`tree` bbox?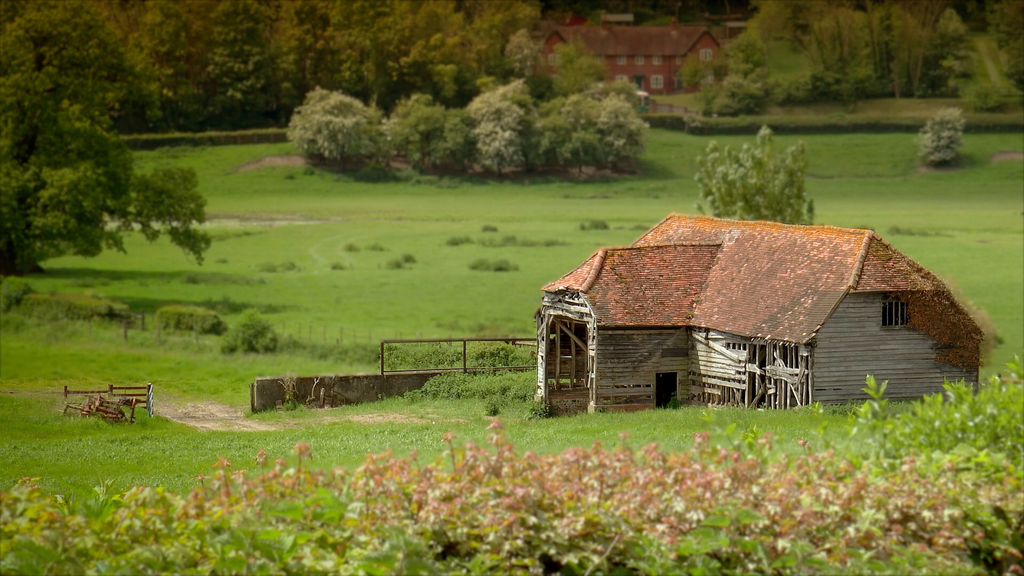
0, 0, 221, 282
